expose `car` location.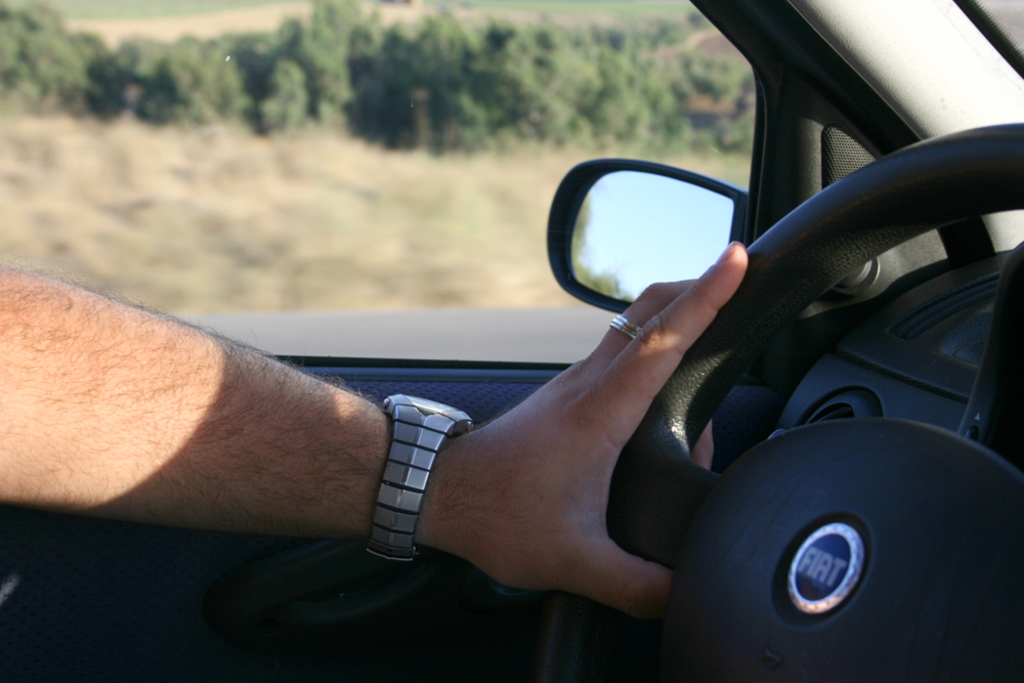
Exposed at 0,0,1023,682.
